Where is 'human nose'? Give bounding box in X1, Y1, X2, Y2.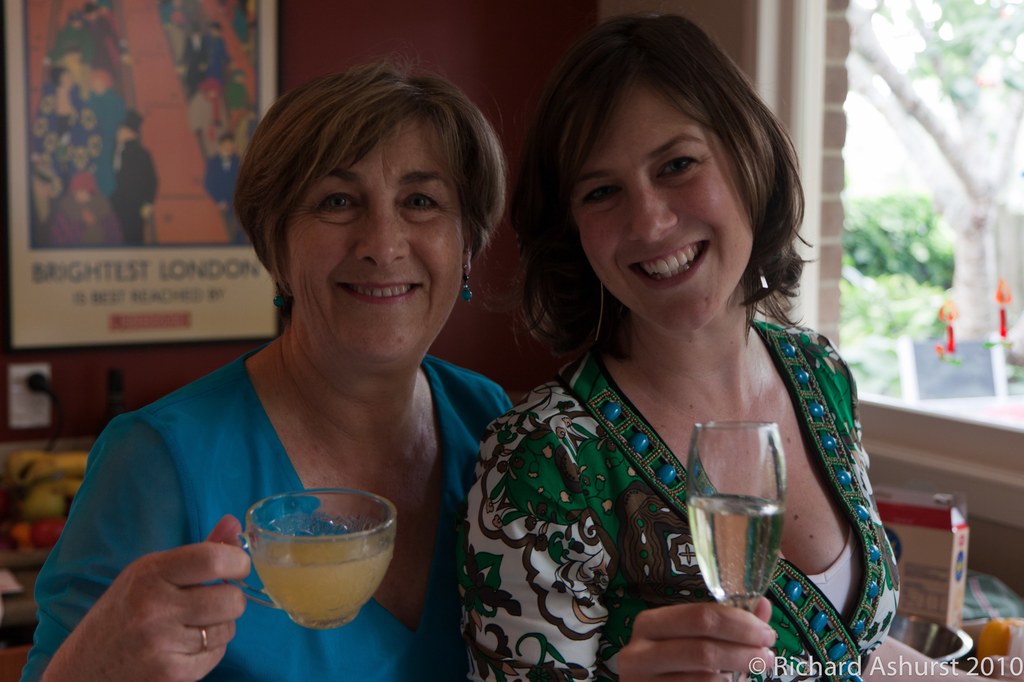
623, 186, 678, 244.
